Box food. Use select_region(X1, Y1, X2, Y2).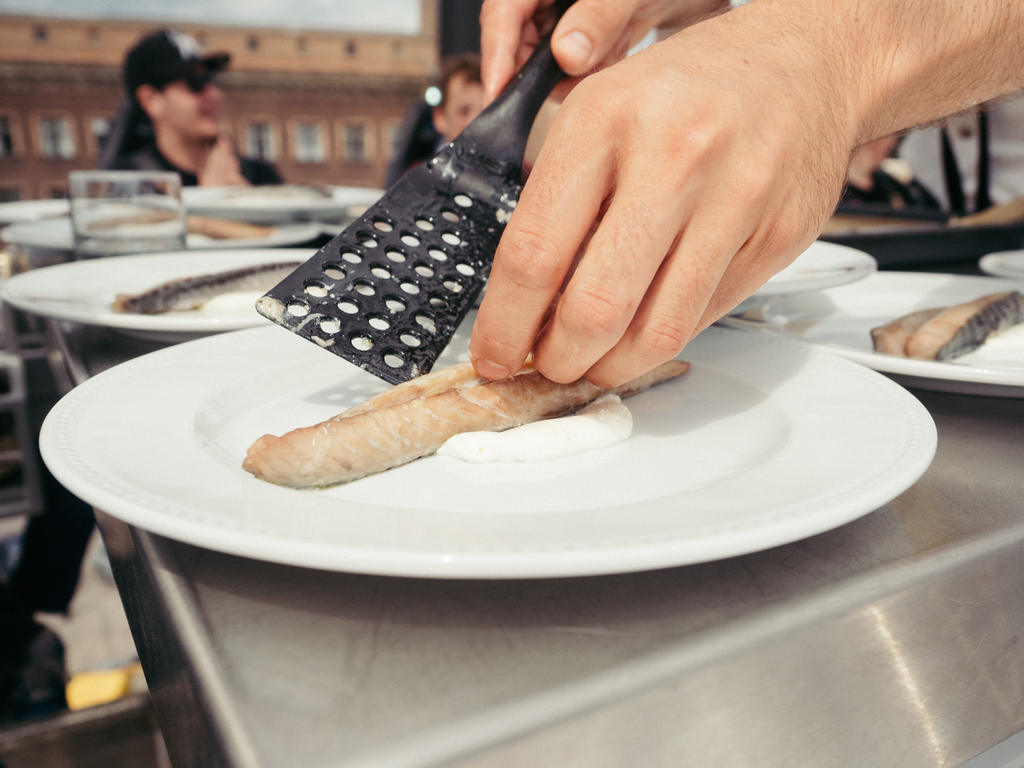
select_region(220, 361, 714, 477).
